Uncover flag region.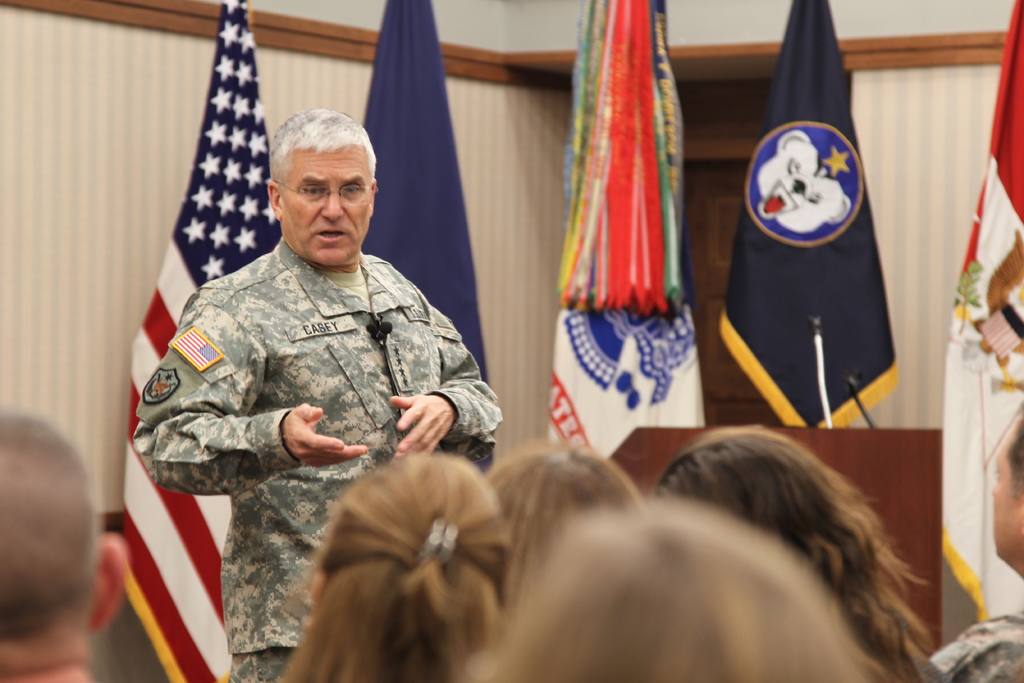
Uncovered: x1=359, y1=0, x2=492, y2=466.
